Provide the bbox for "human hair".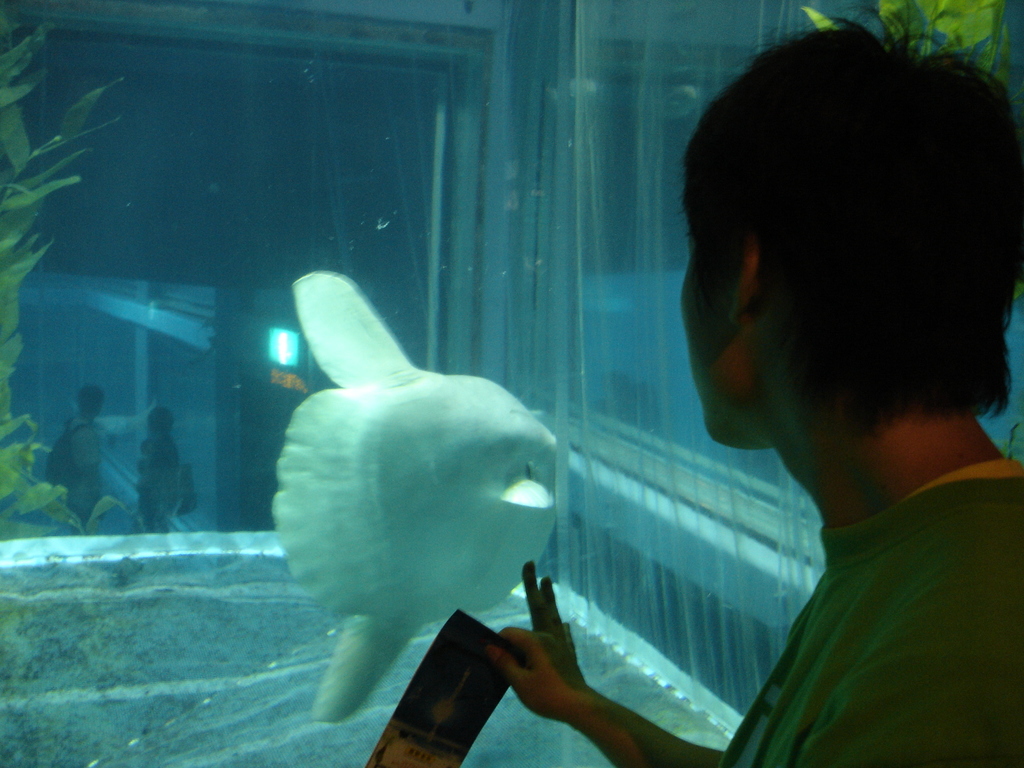
[676, 1, 1023, 438].
